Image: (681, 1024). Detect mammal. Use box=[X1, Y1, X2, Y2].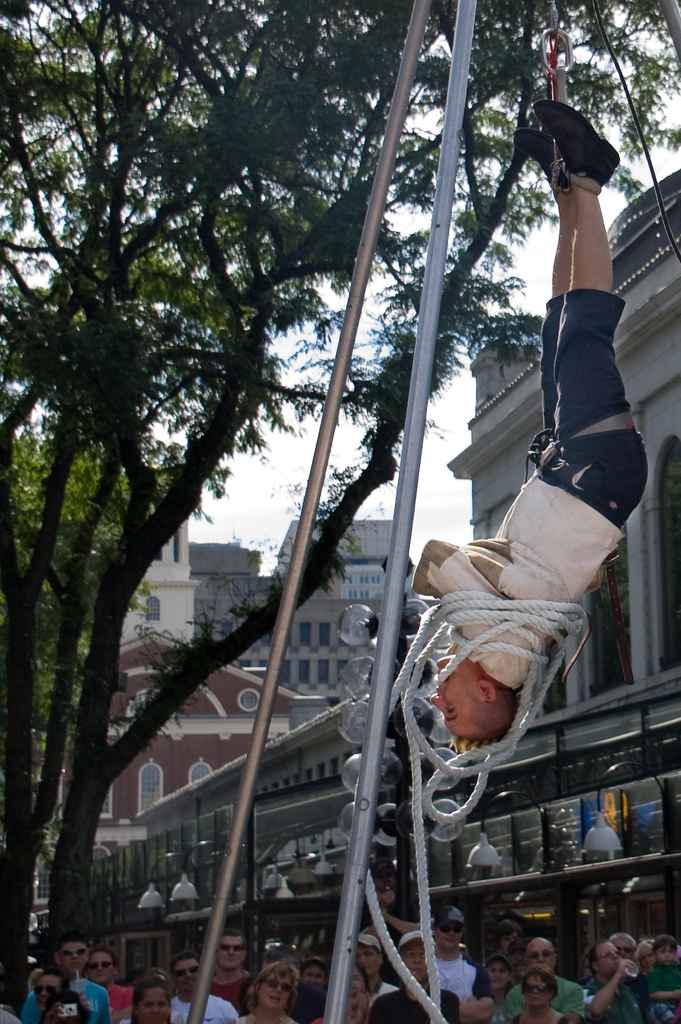
box=[472, 120, 661, 769].
